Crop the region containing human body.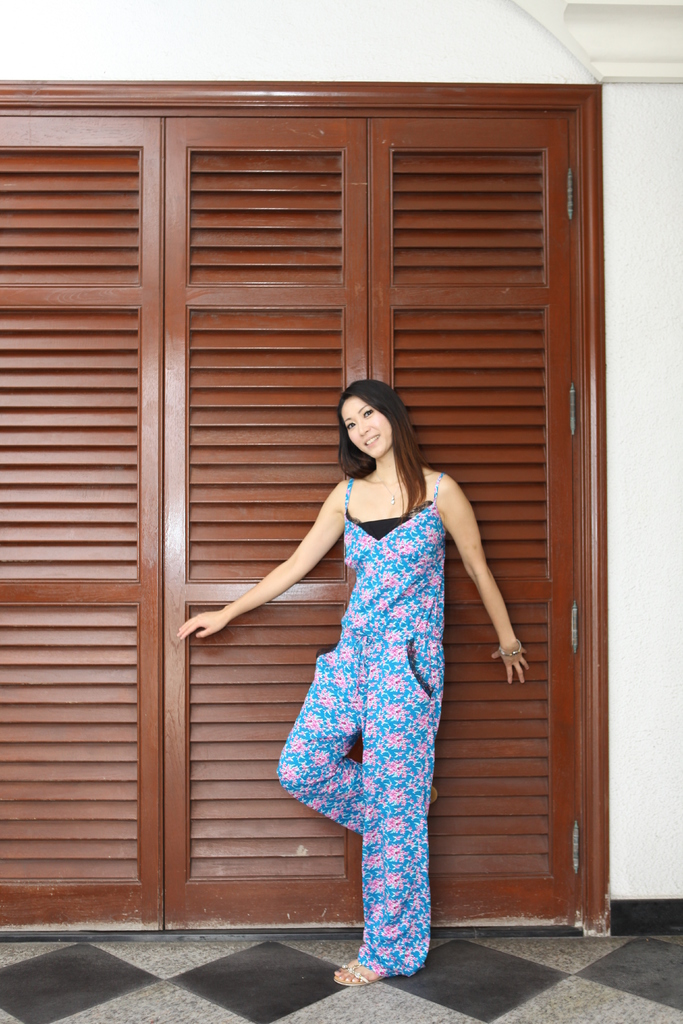
Crop region: l=251, t=362, r=519, b=1000.
